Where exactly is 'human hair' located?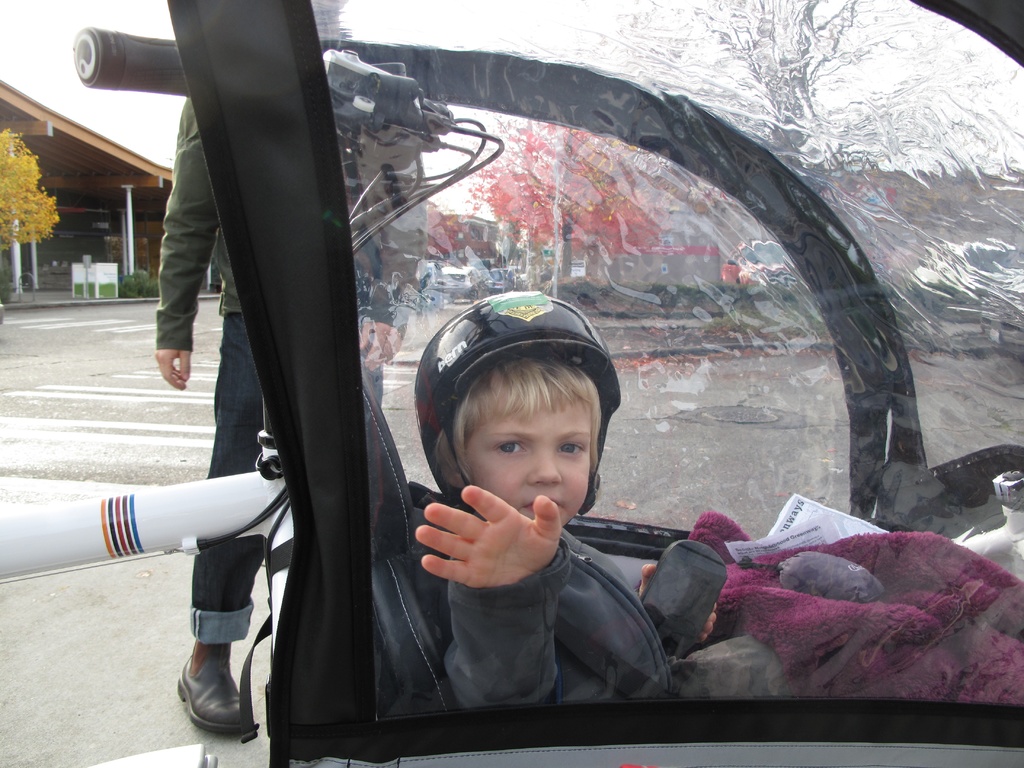
Its bounding box is (left=445, top=350, right=607, bottom=474).
